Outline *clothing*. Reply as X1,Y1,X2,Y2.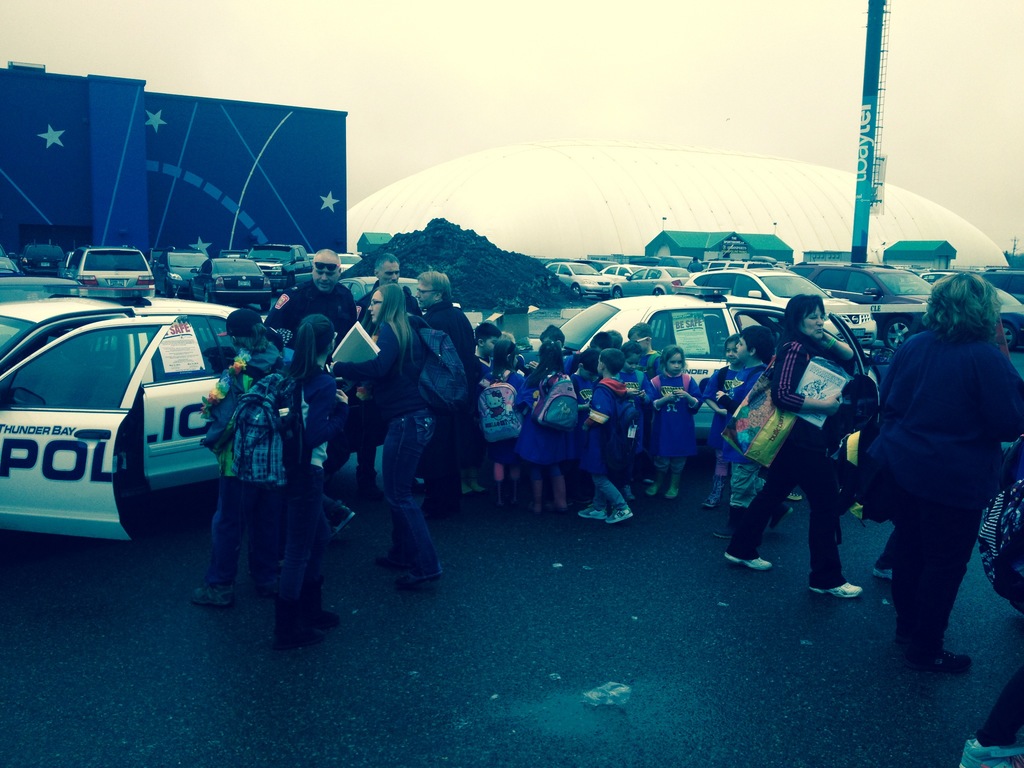
524,338,536,370.
